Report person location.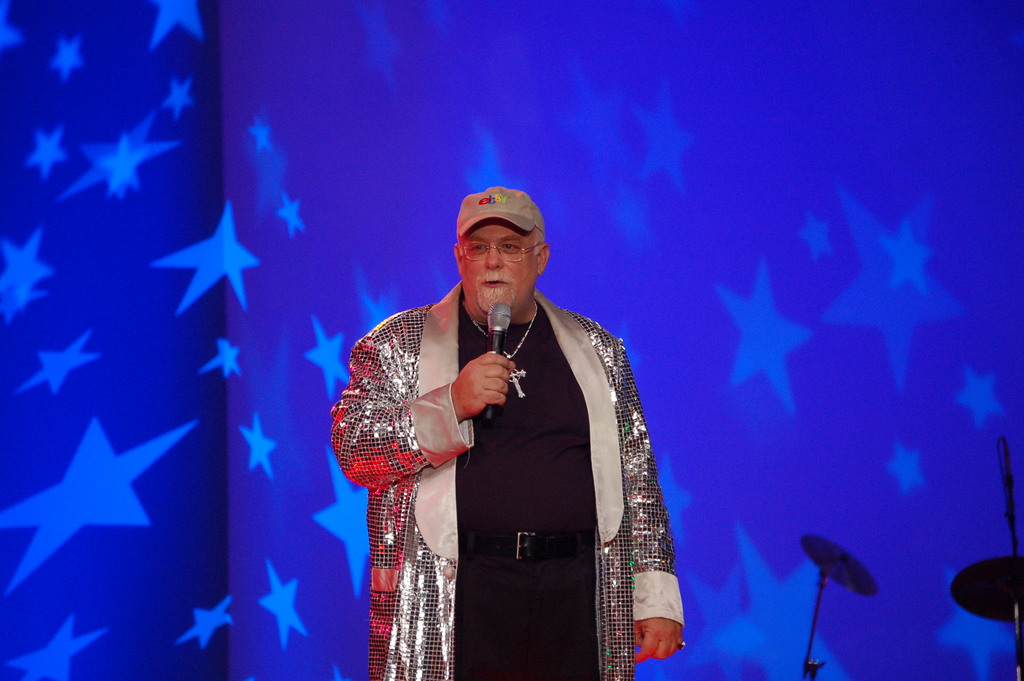
Report: x1=333, y1=183, x2=685, y2=680.
